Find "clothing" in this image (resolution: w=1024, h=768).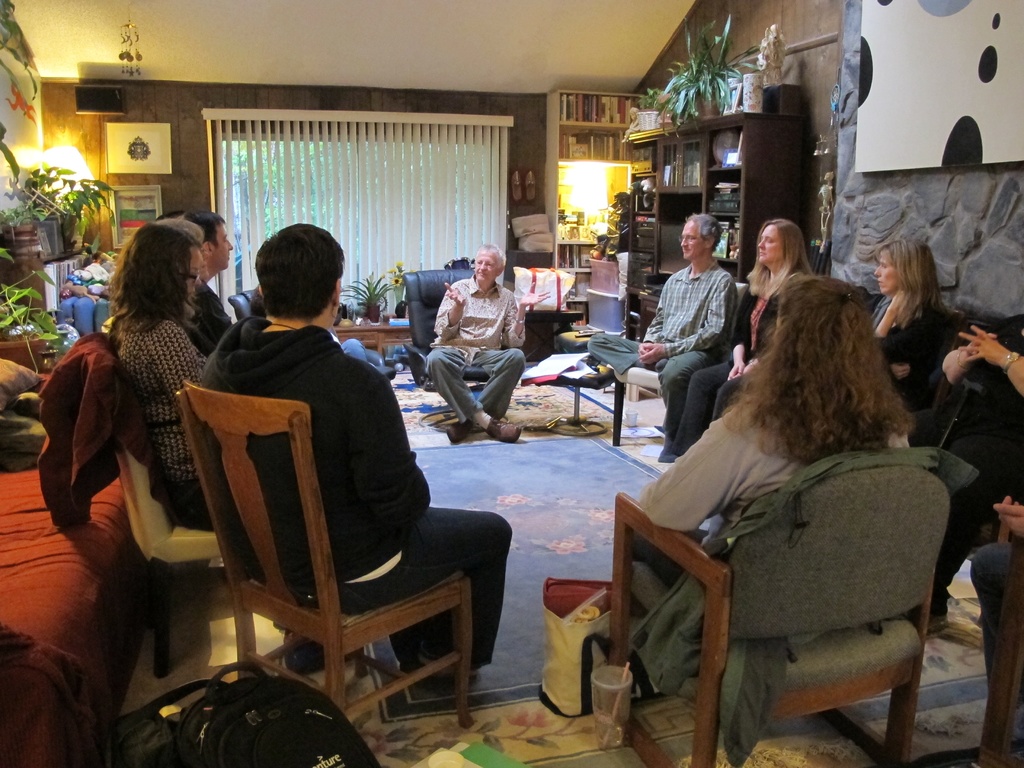
left=637, top=396, right=924, bottom=767.
